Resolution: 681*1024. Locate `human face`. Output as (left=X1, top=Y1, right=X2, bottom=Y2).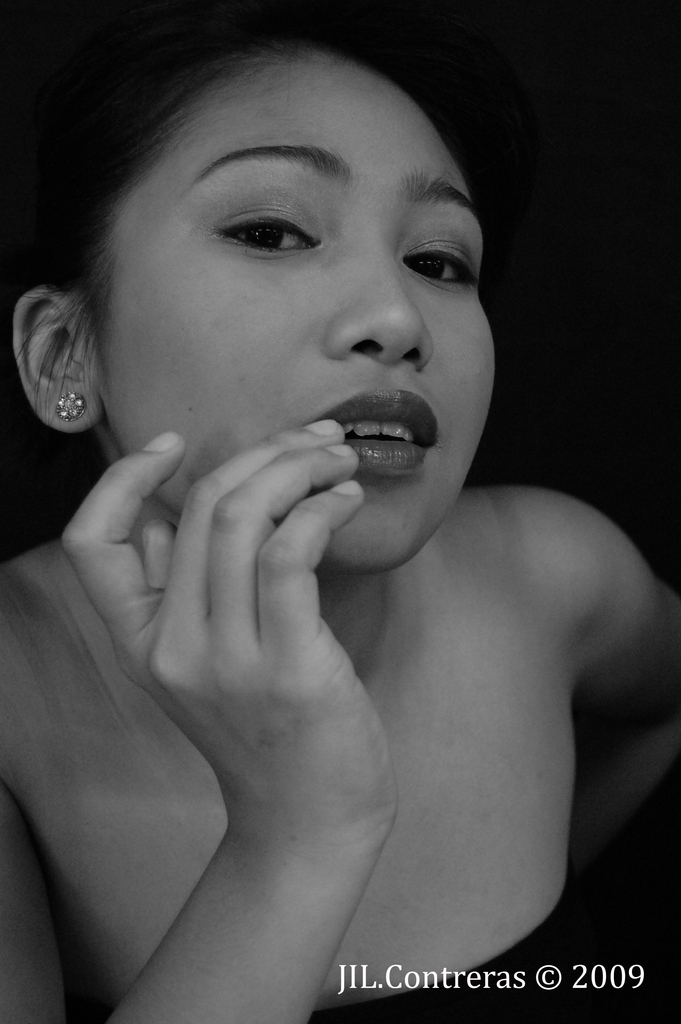
(left=95, top=42, right=497, bottom=574).
